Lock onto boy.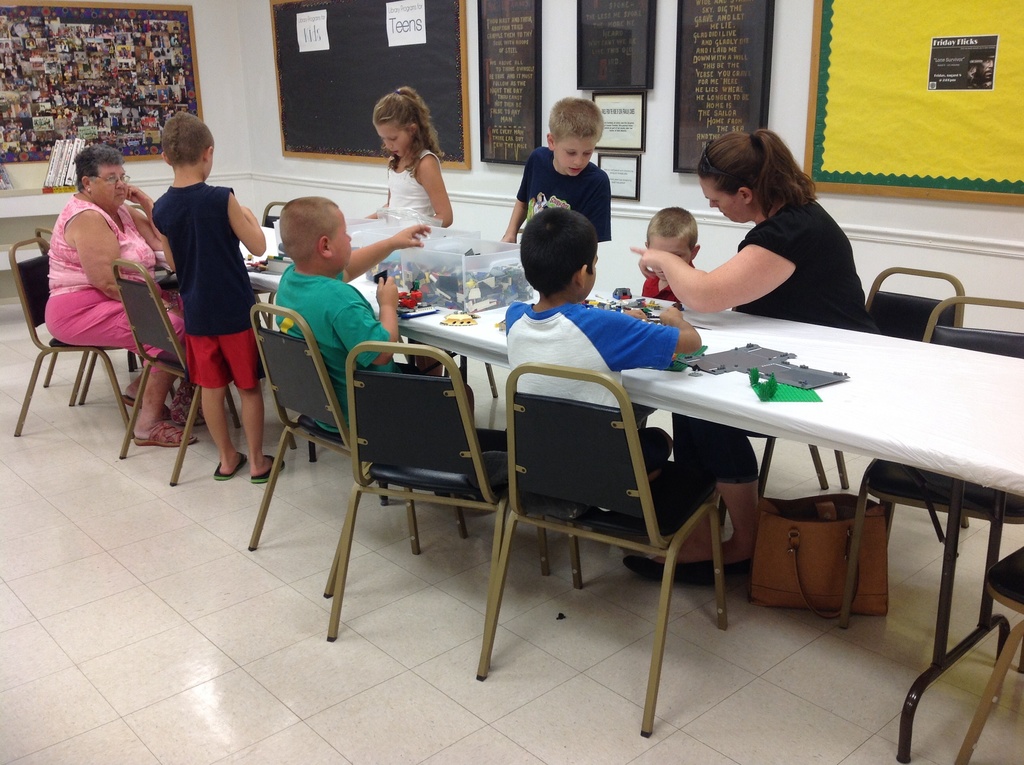
Locked: (501,98,612,243).
